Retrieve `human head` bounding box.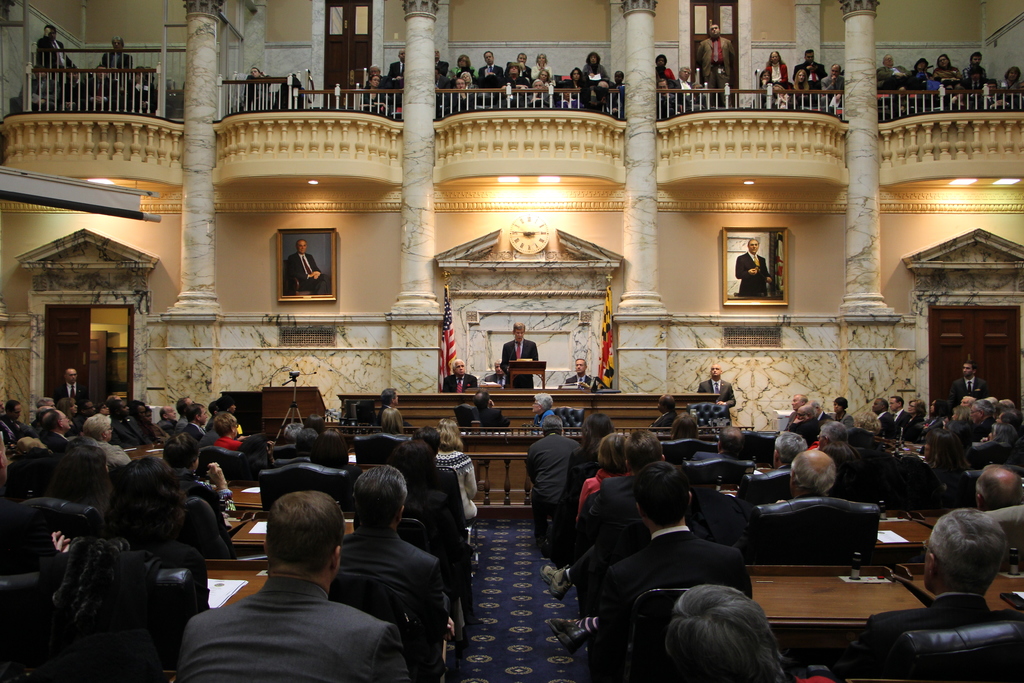
Bounding box: [368, 63, 382, 73].
